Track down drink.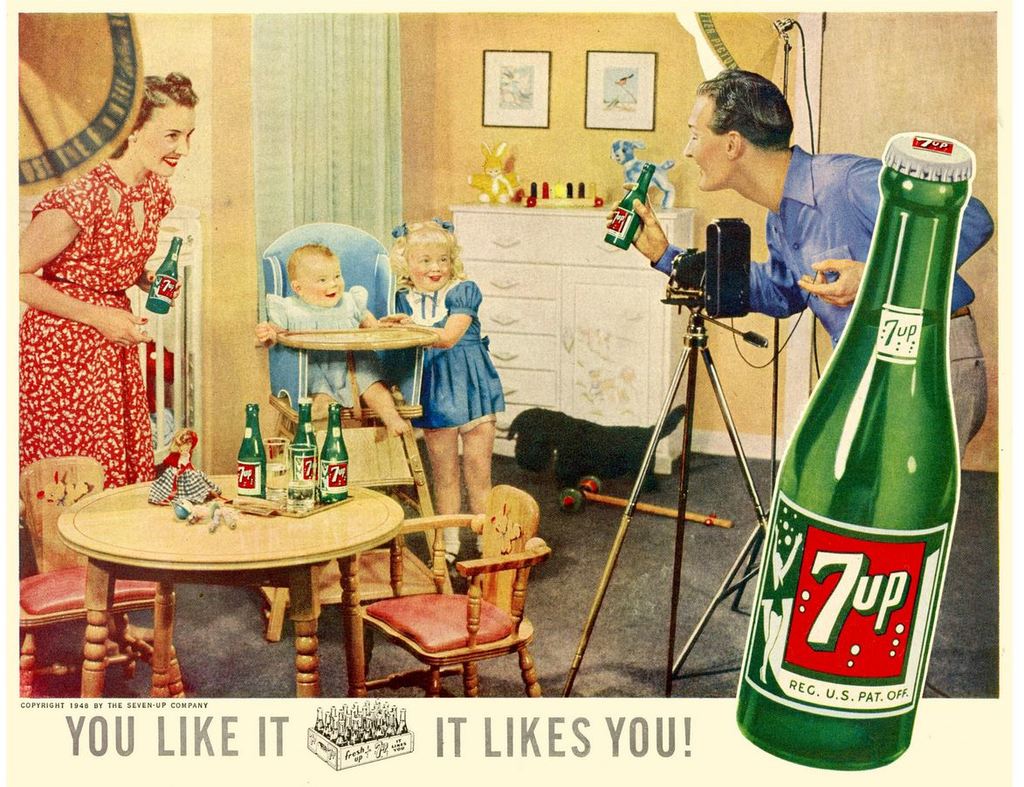
Tracked to {"left": 288, "top": 400, "right": 322, "bottom": 506}.
